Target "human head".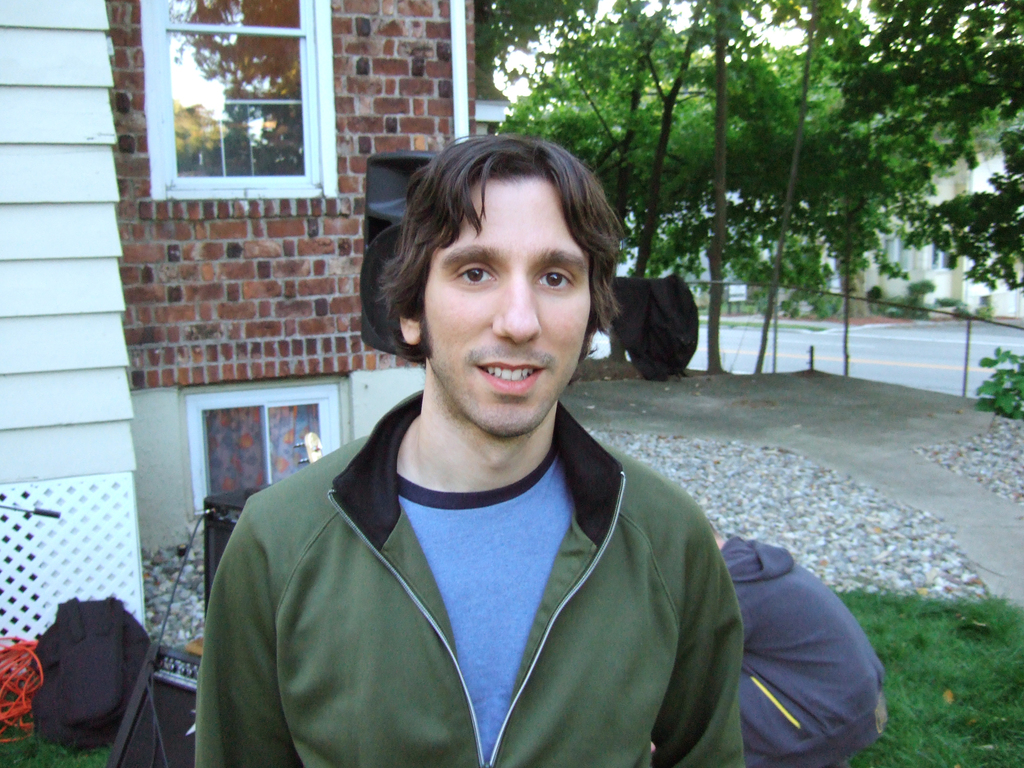
Target region: x1=365, y1=120, x2=631, y2=425.
